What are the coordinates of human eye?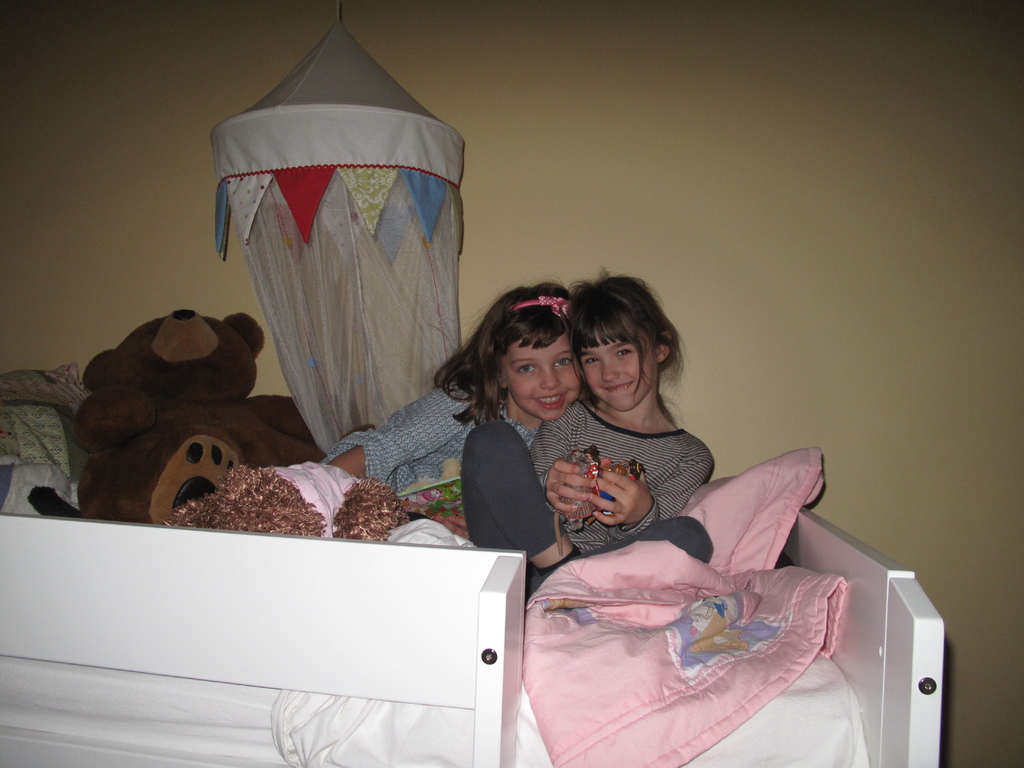
detection(515, 362, 535, 378).
